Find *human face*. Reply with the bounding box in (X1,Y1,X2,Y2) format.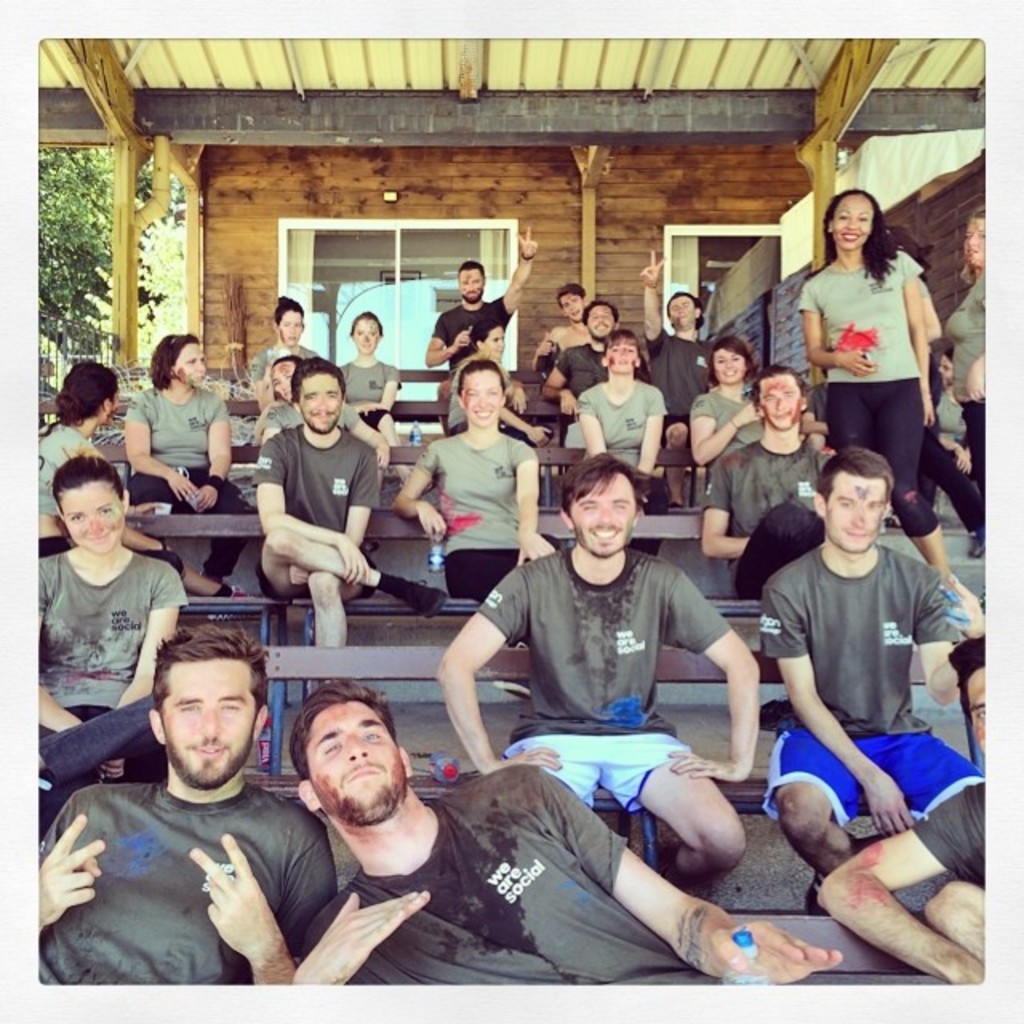
(835,197,870,248).
